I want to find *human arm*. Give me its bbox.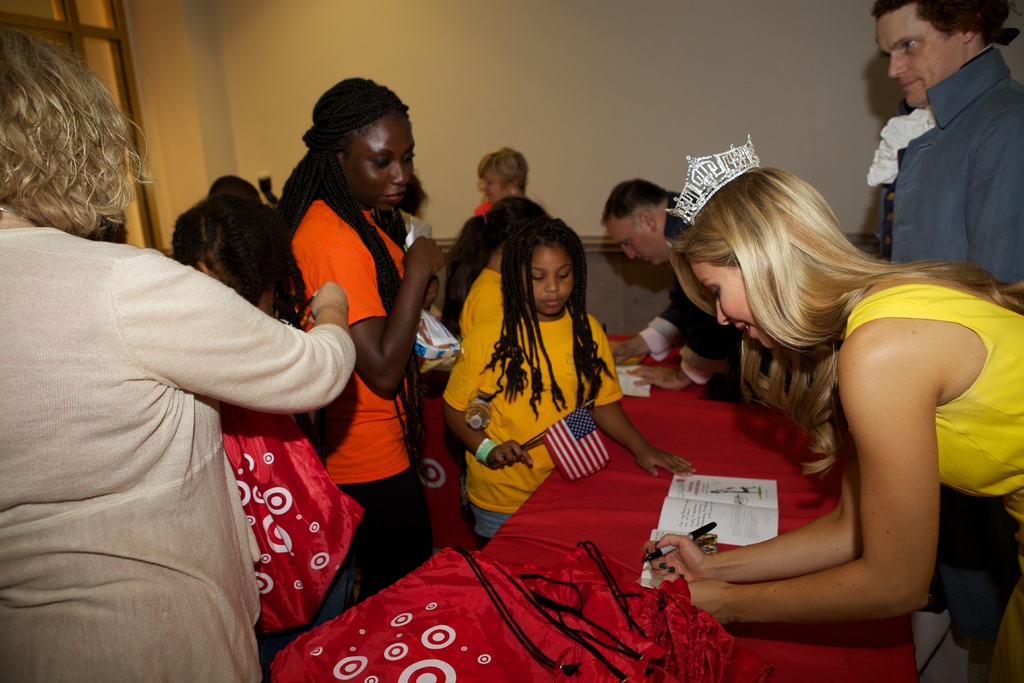
box=[127, 242, 364, 422].
